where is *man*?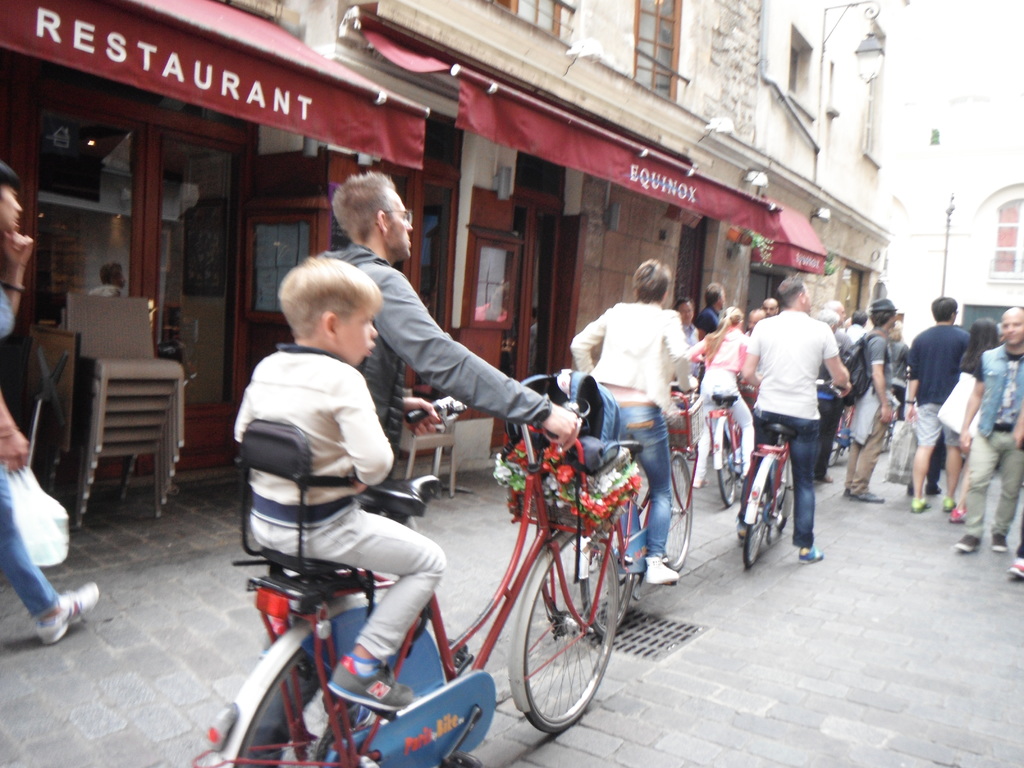
bbox(742, 287, 860, 566).
